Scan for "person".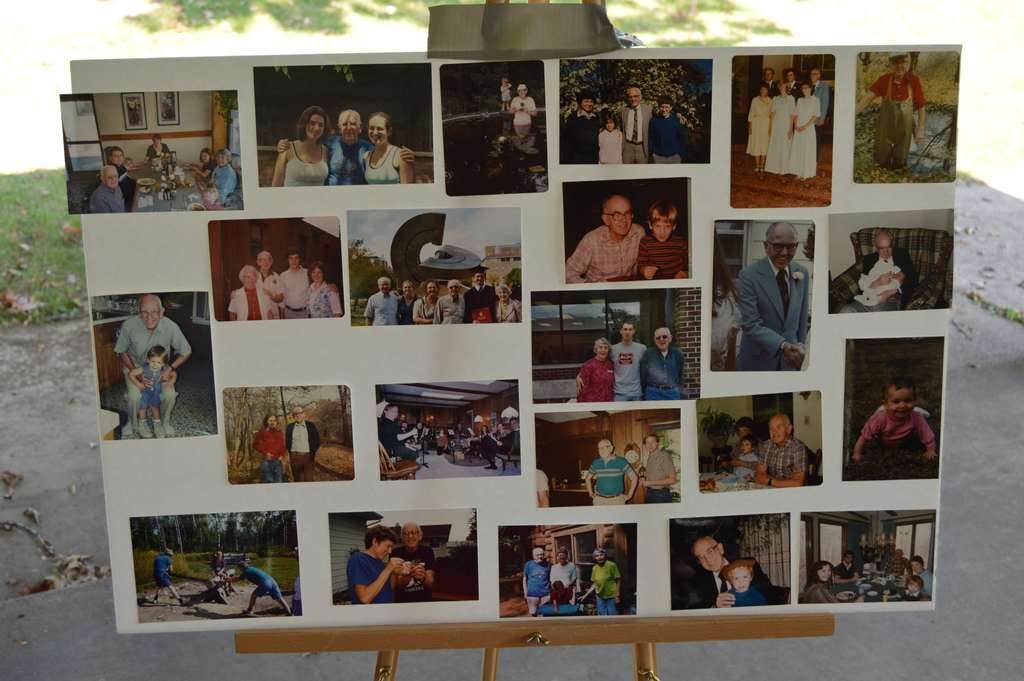
Scan result: 389:524:434:600.
